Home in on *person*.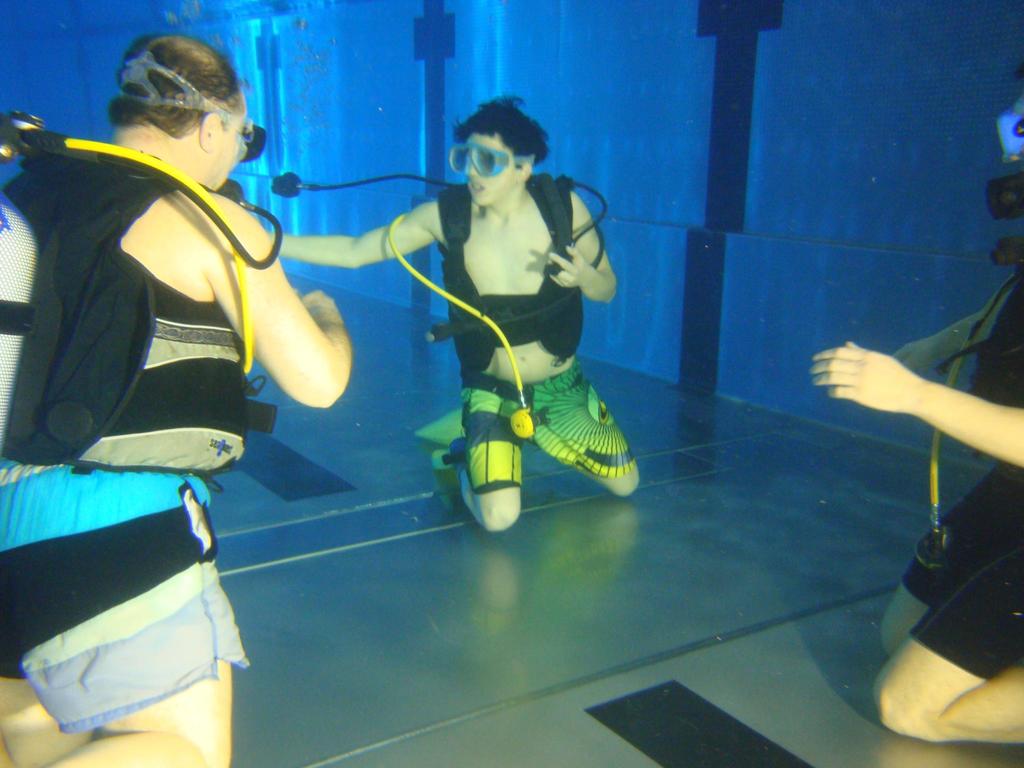
Homed in at [left=0, top=24, right=355, bottom=767].
